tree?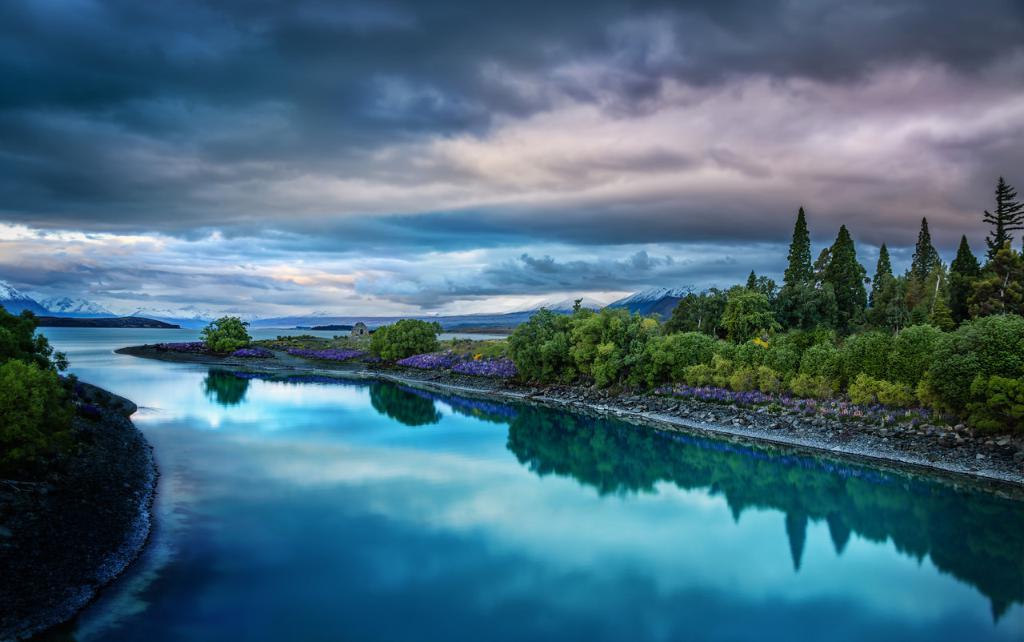
x1=978, y1=175, x2=1023, y2=255
